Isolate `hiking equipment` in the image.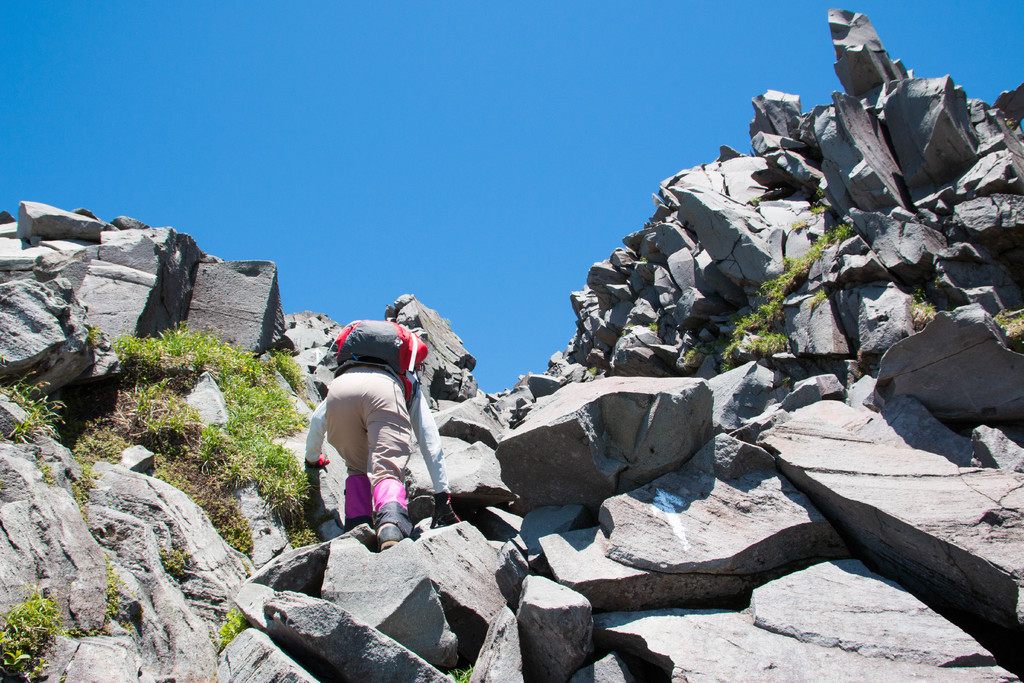
Isolated region: box(326, 320, 429, 403).
